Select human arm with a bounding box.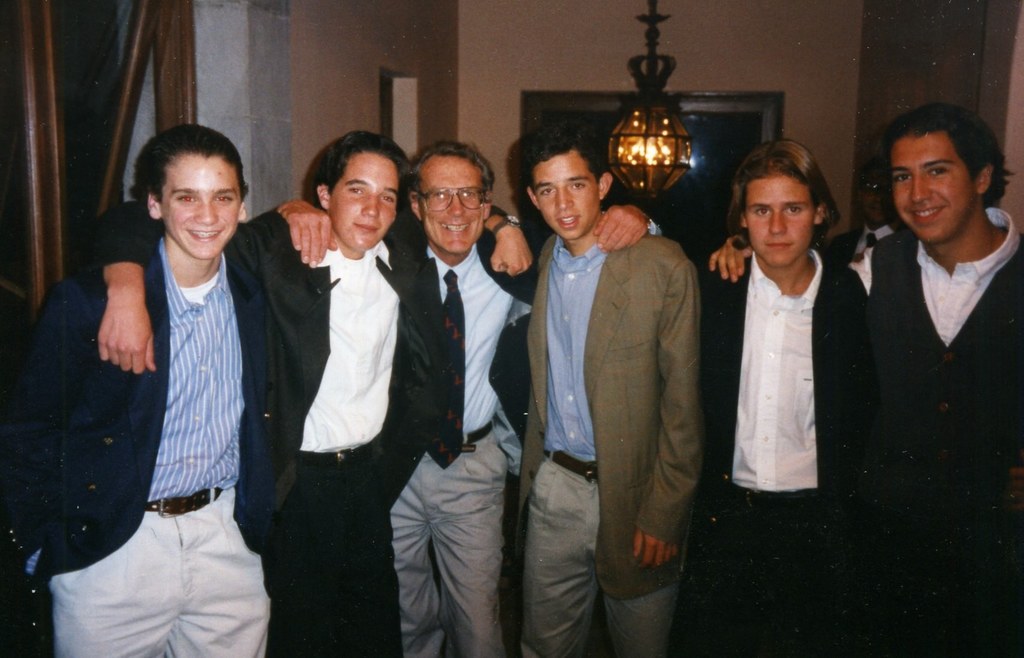
(x1=824, y1=232, x2=868, y2=275).
